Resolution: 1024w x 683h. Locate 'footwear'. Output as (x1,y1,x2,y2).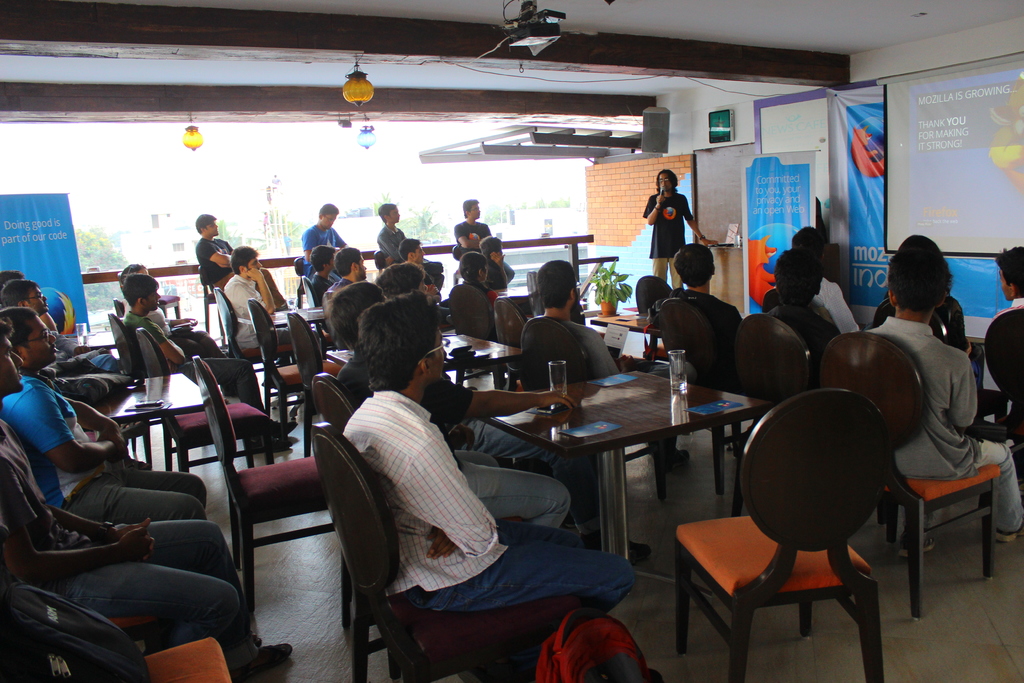
(901,535,936,559).
